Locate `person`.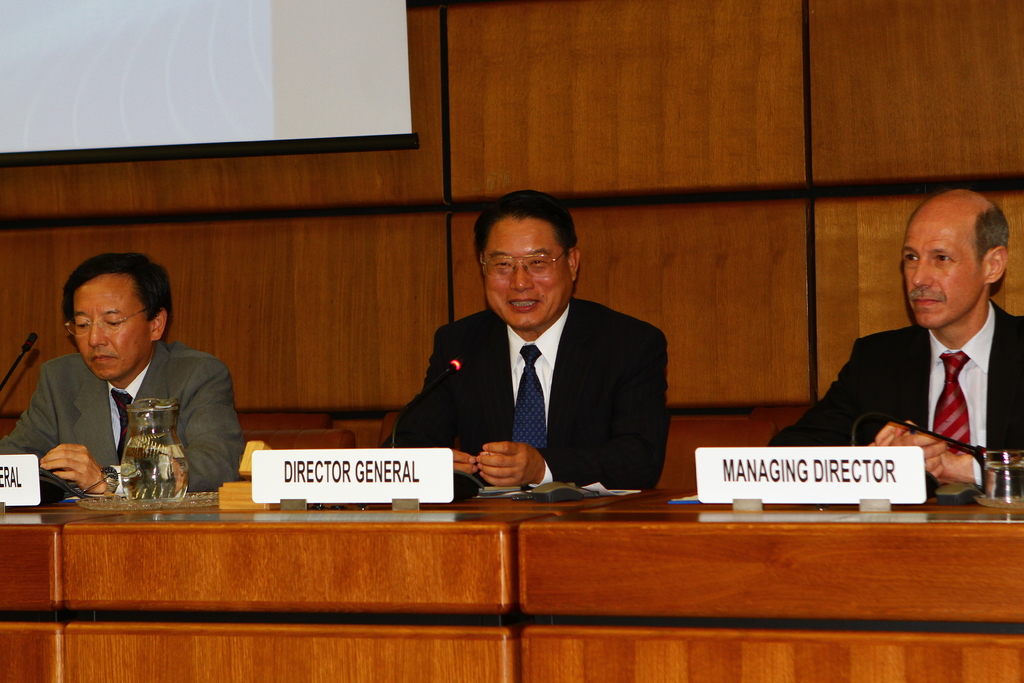
Bounding box: (x1=0, y1=247, x2=251, y2=501).
